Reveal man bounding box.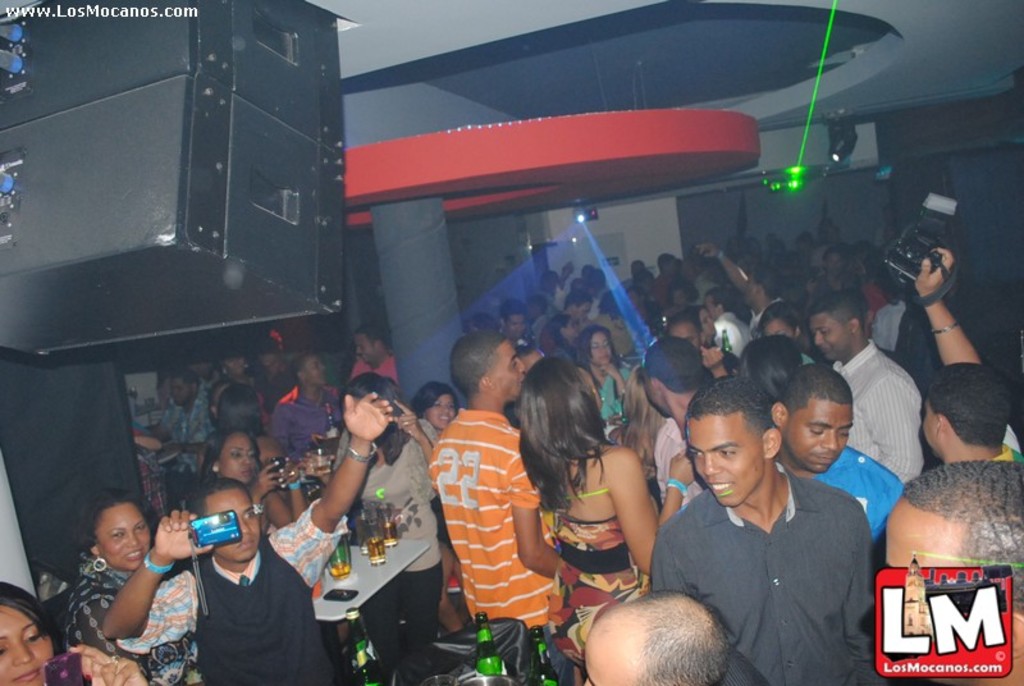
Revealed: [913,247,1023,472].
